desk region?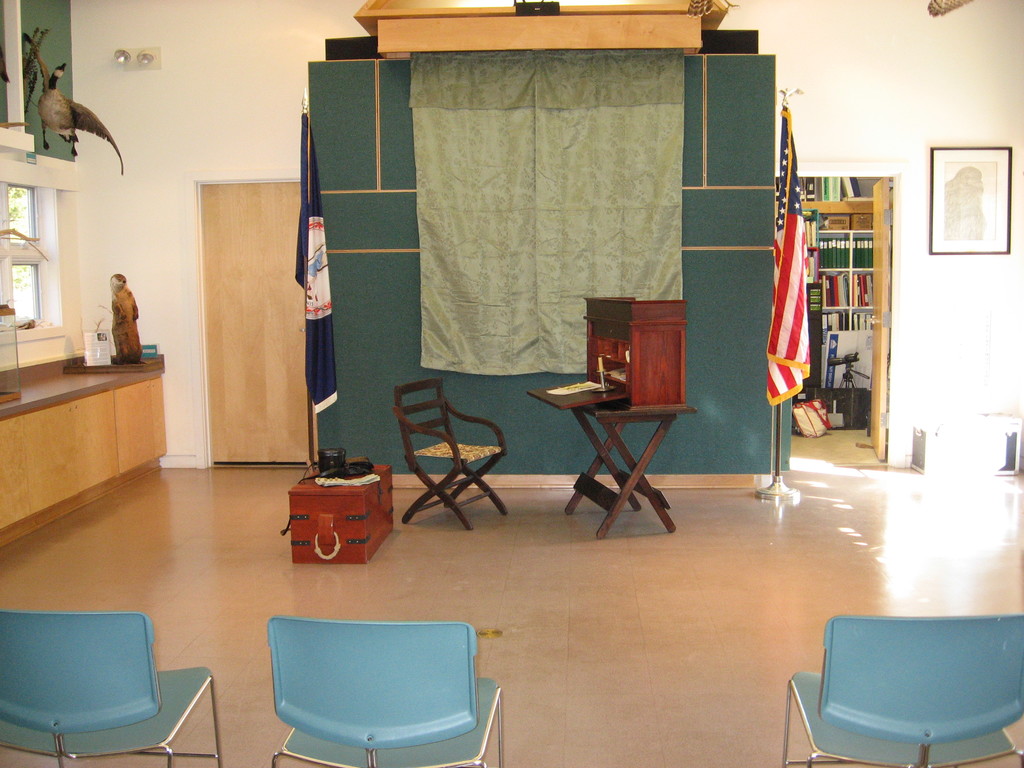
0/335/173/566
